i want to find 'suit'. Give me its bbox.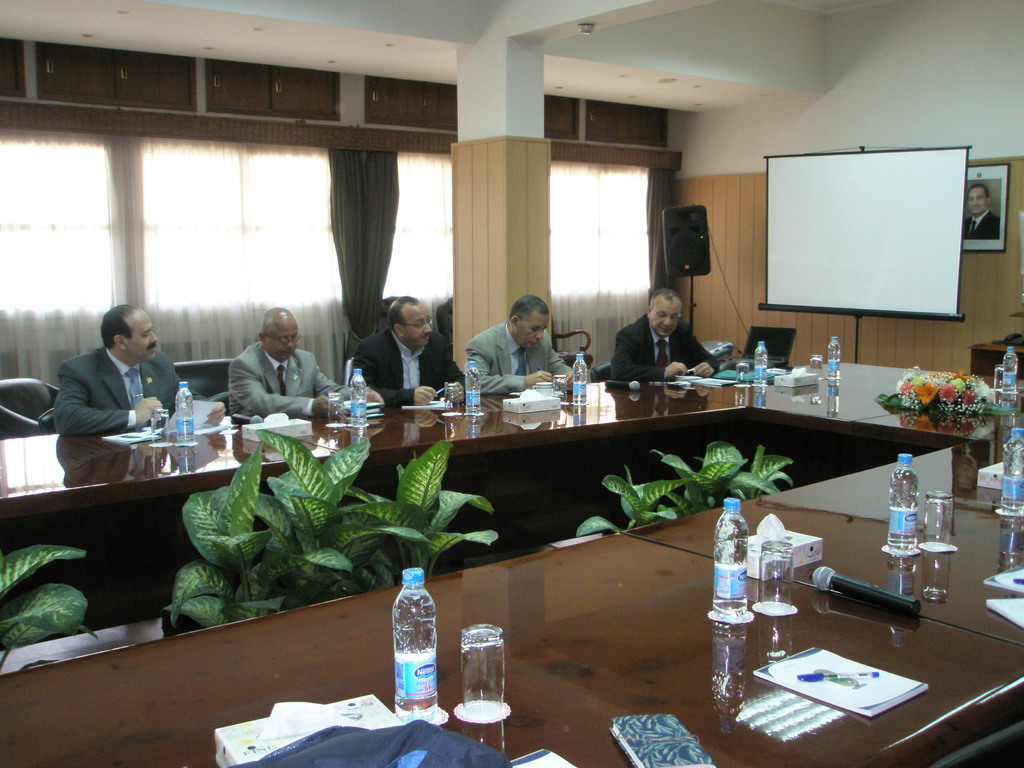
465:324:570:393.
